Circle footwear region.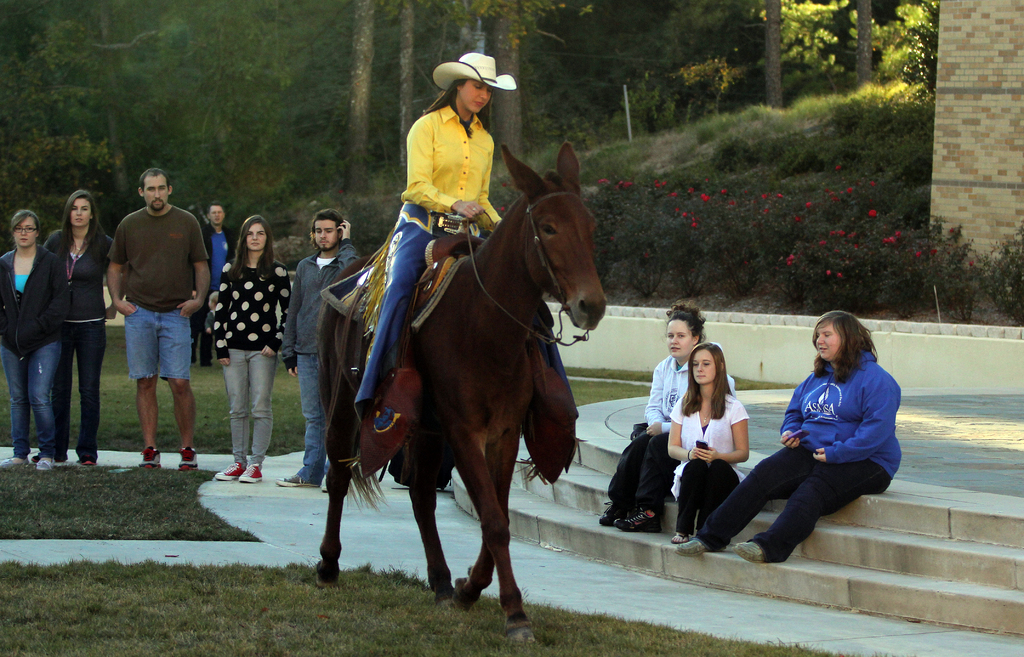
Region: (x1=597, y1=498, x2=630, y2=528).
